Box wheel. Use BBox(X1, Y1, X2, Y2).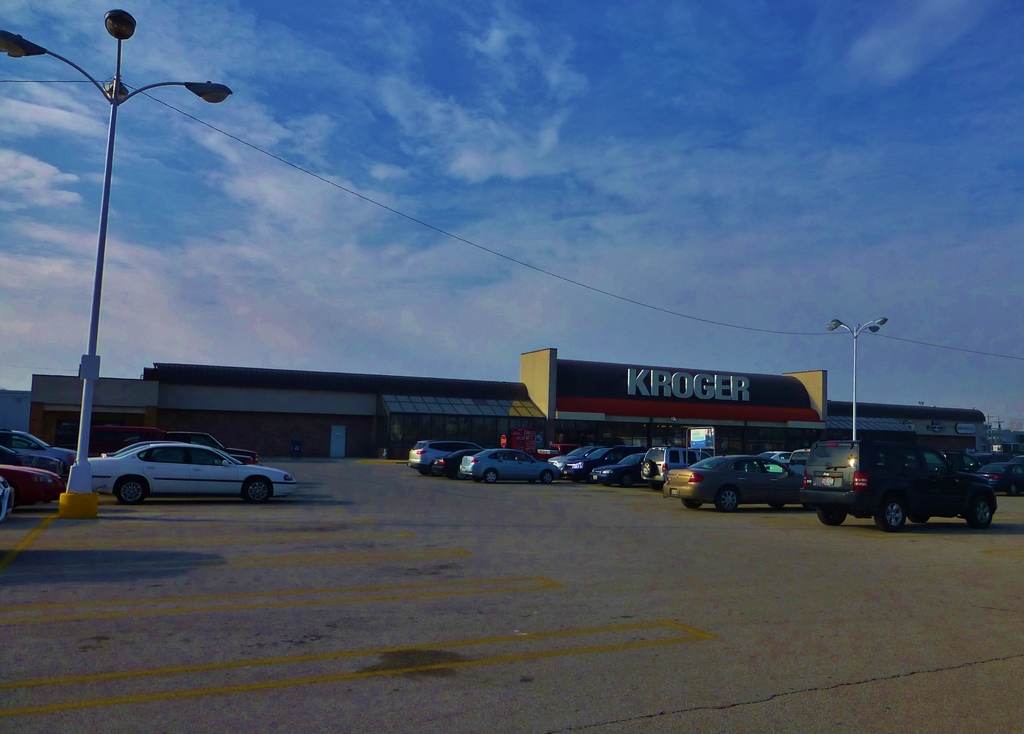
BBox(717, 489, 748, 511).
